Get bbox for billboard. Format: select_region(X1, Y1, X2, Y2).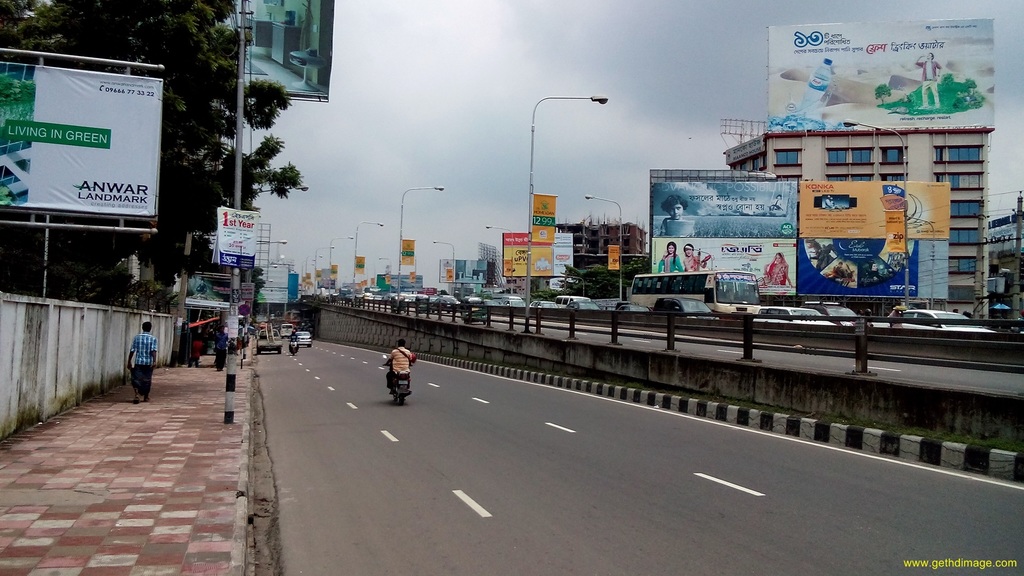
select_region(240, 0, 325, 87).
